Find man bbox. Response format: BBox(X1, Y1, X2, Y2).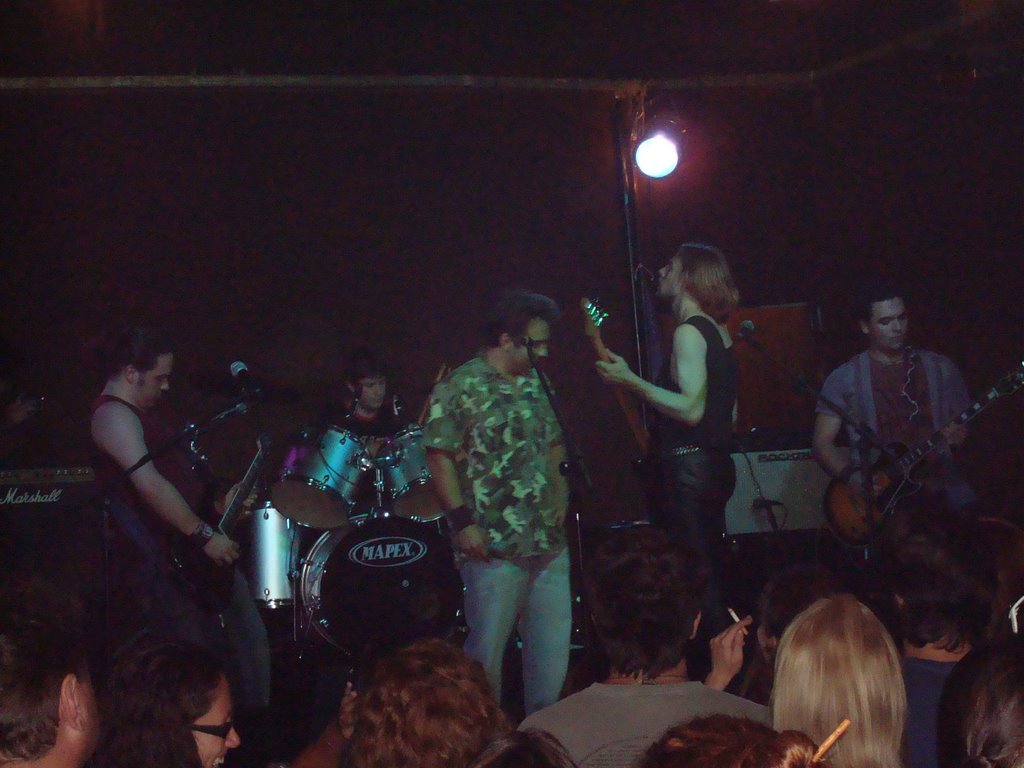
BBox(73, 319, 285, 767).
